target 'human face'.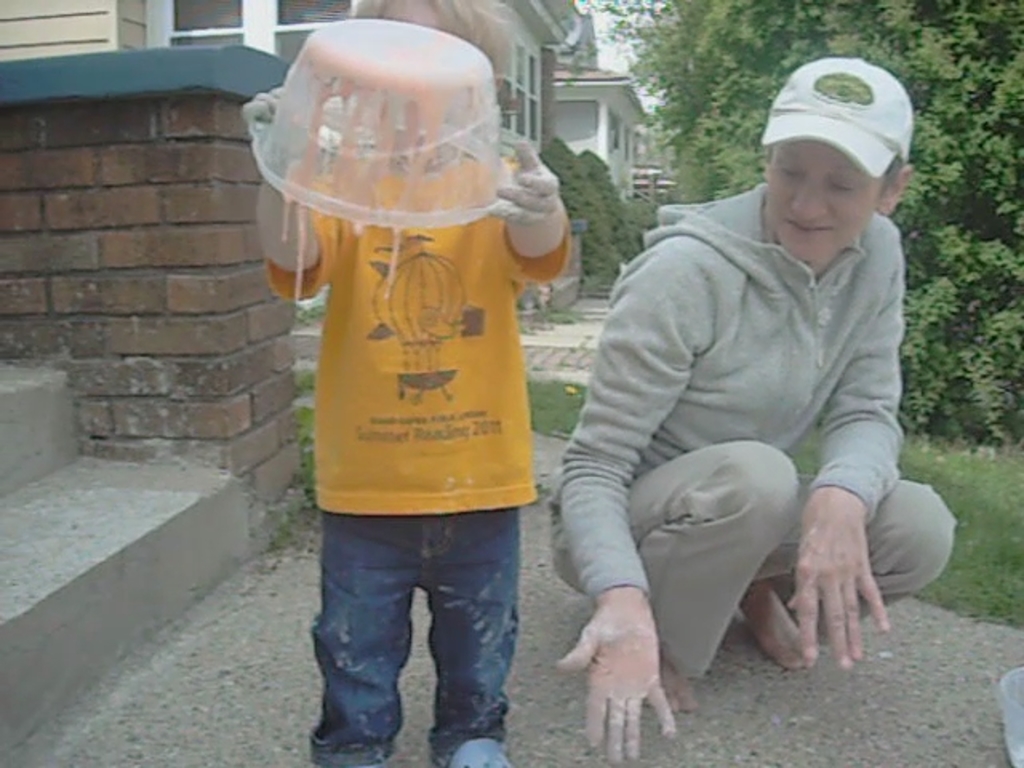
Target region: bbox(768, 139, 883, 261).
